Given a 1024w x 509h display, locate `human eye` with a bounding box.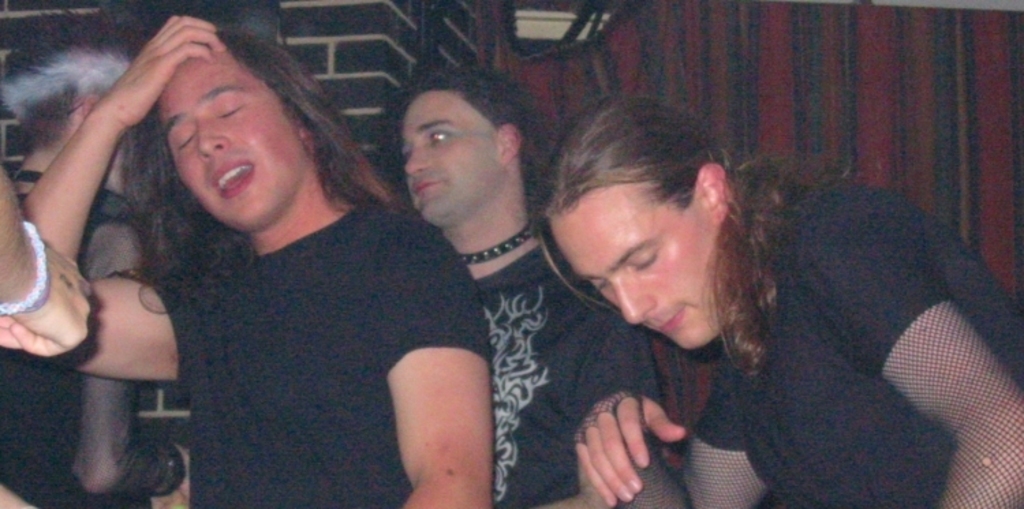
Located: box=[423, 130, 449, 146].
